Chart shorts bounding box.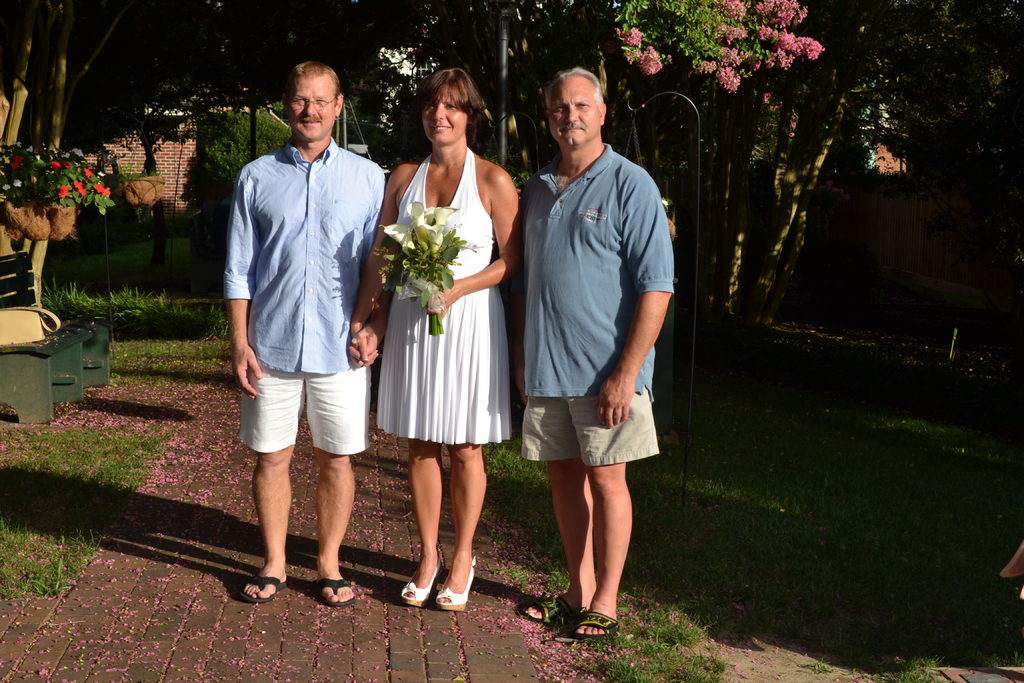
Charted: [left=221, top=360, right=377, bottom=462].
